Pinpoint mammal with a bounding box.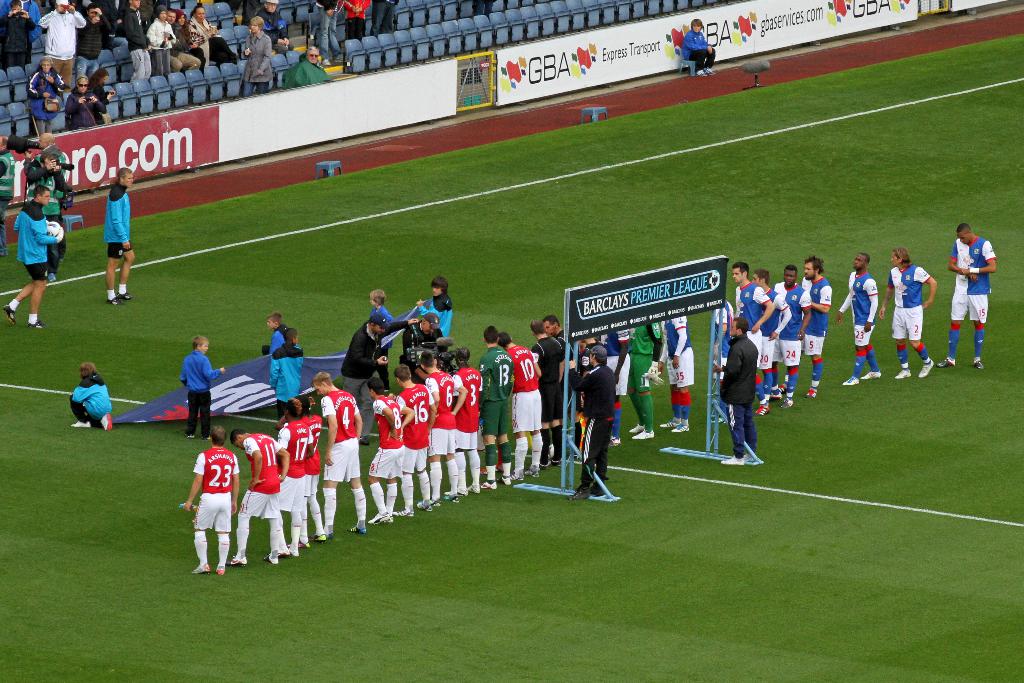
bbox=(720, 319, 758, 465).
